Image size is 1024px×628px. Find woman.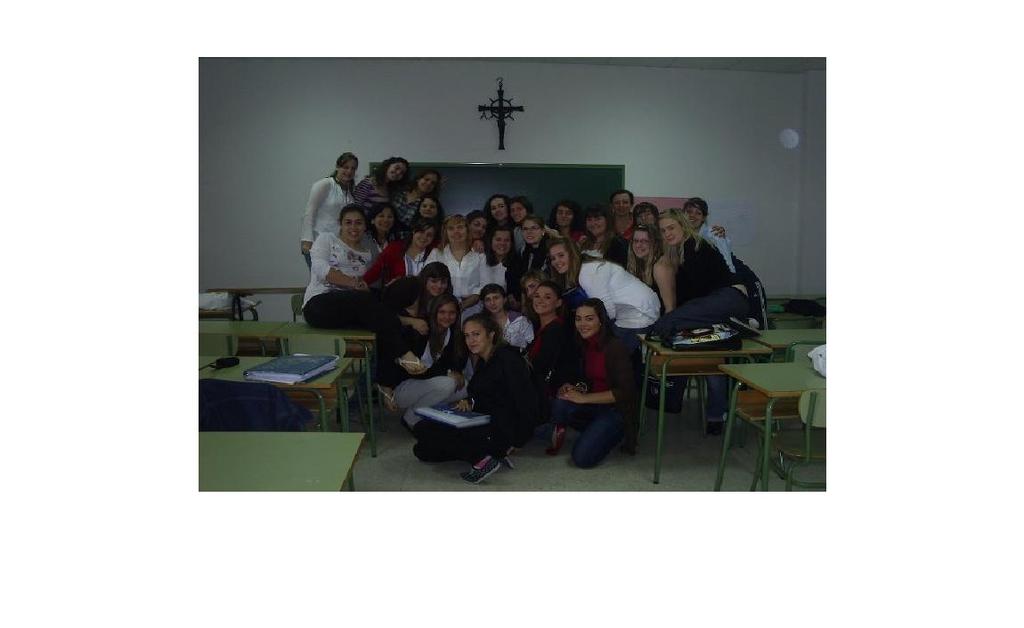
[left=347, top=151, right=417, bottom=211].
